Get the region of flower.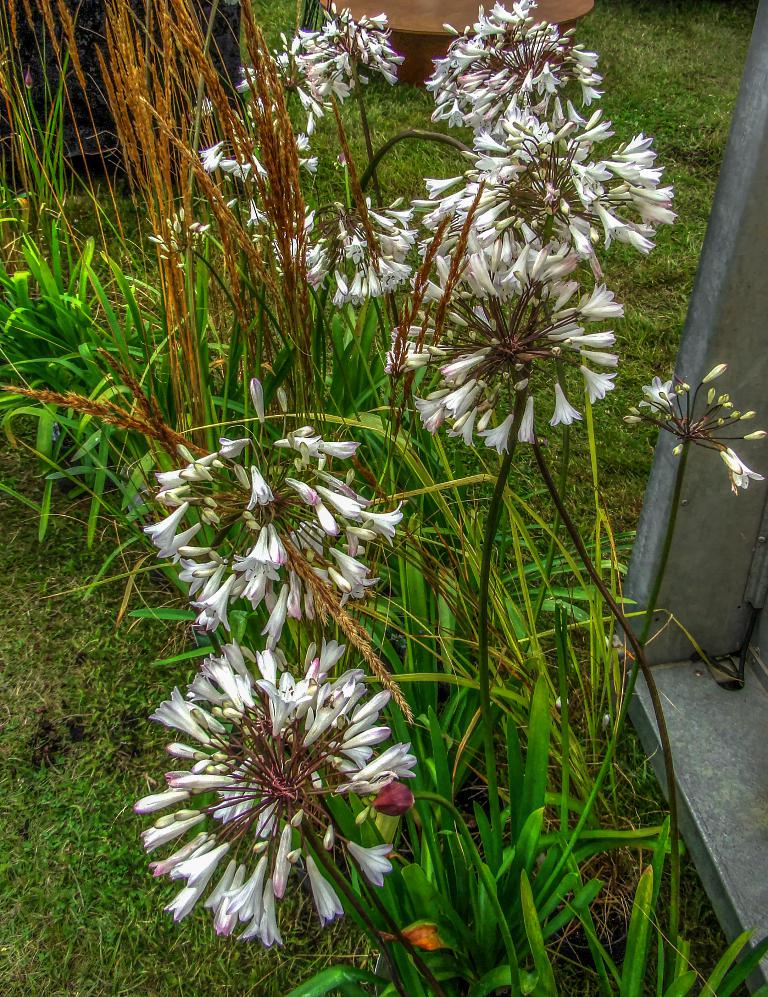
(731, 445, 767, 494).
